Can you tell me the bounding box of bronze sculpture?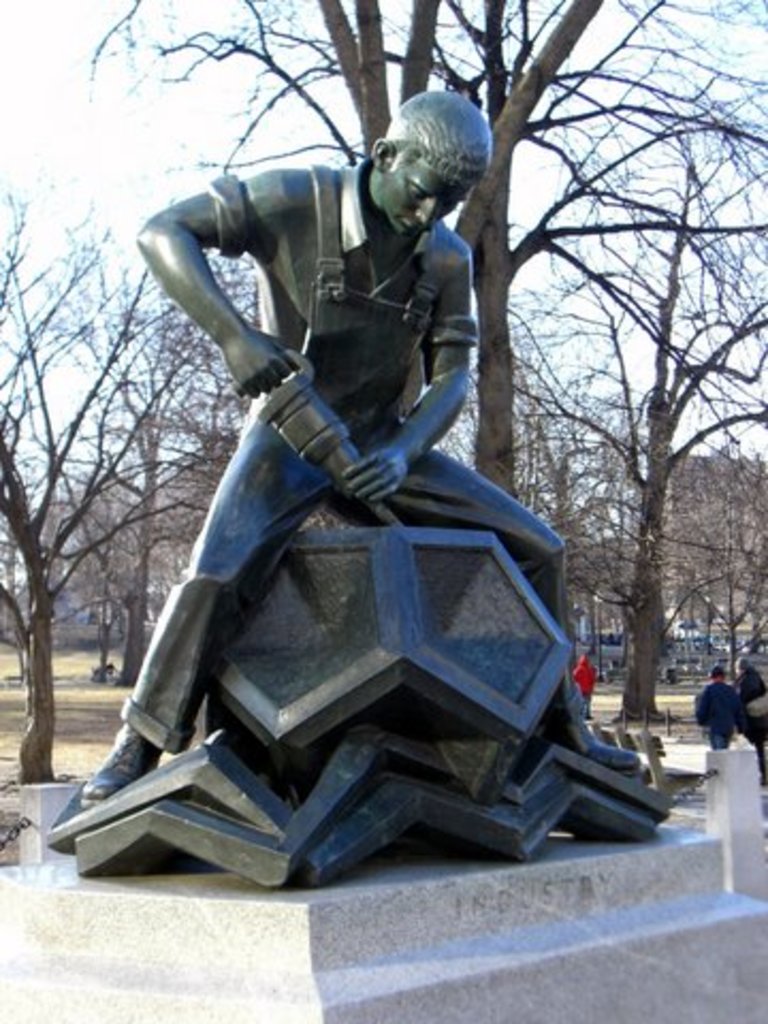
x1=51, y1=186, x2=653, y2=860.
